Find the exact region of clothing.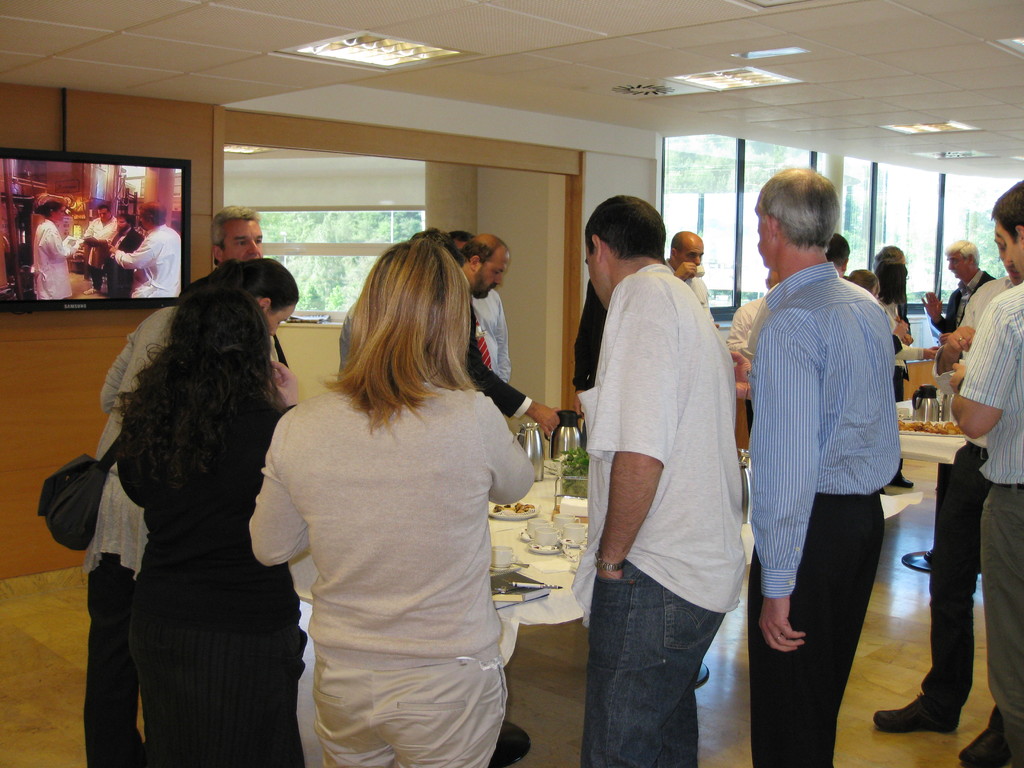
Exact region: 477,292,508,367.
